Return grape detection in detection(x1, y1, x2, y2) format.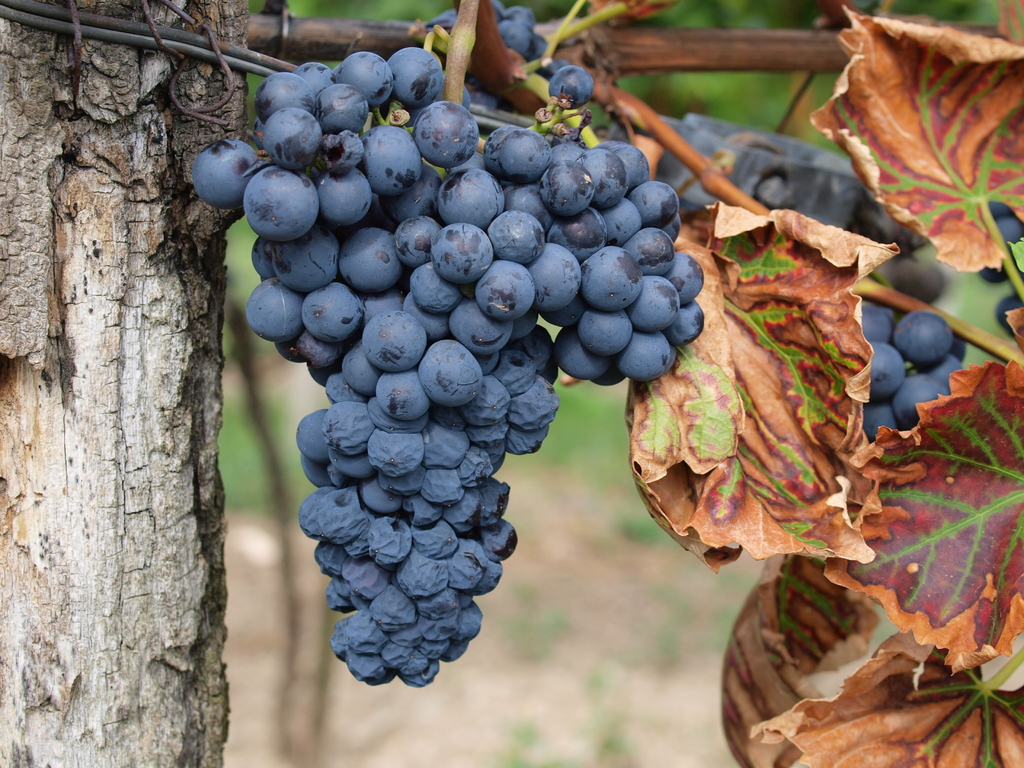
detection(996, 296, 1021, 336).
